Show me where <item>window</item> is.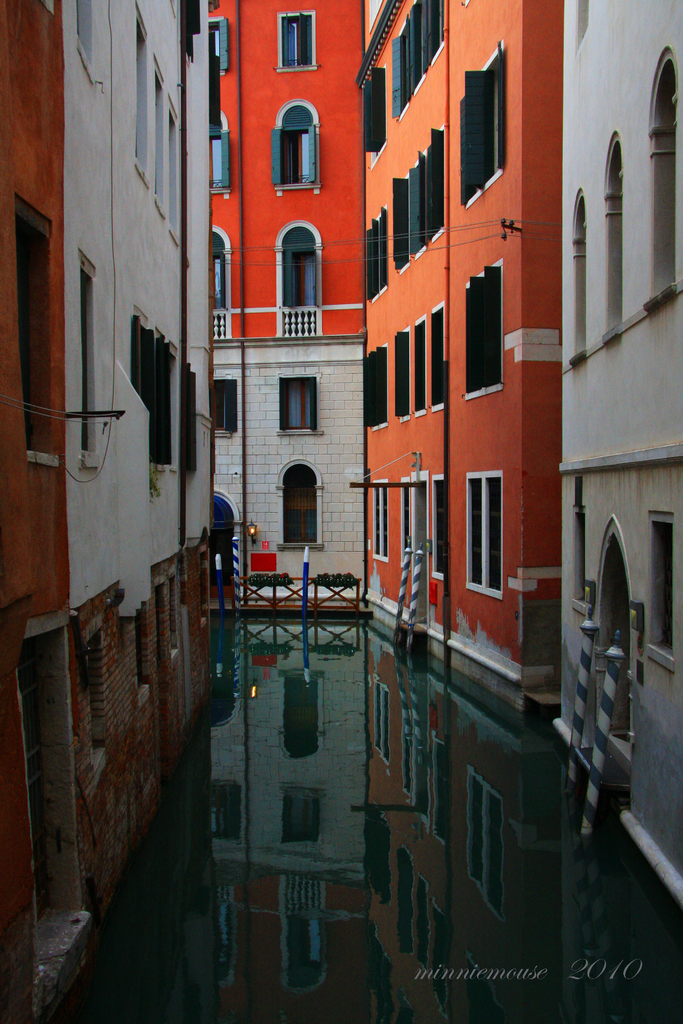
<item>window</item> is at <region>274, 376, 322, 435</region>.
